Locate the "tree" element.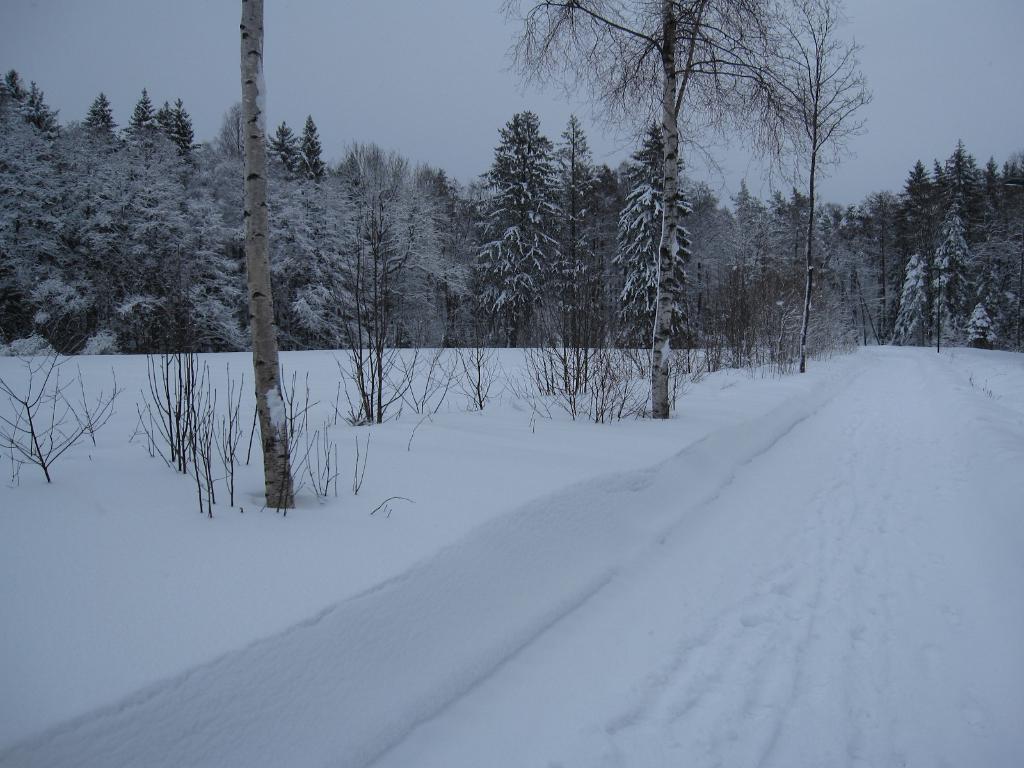
Element bbox: <box>244,0,293,502</box>.
